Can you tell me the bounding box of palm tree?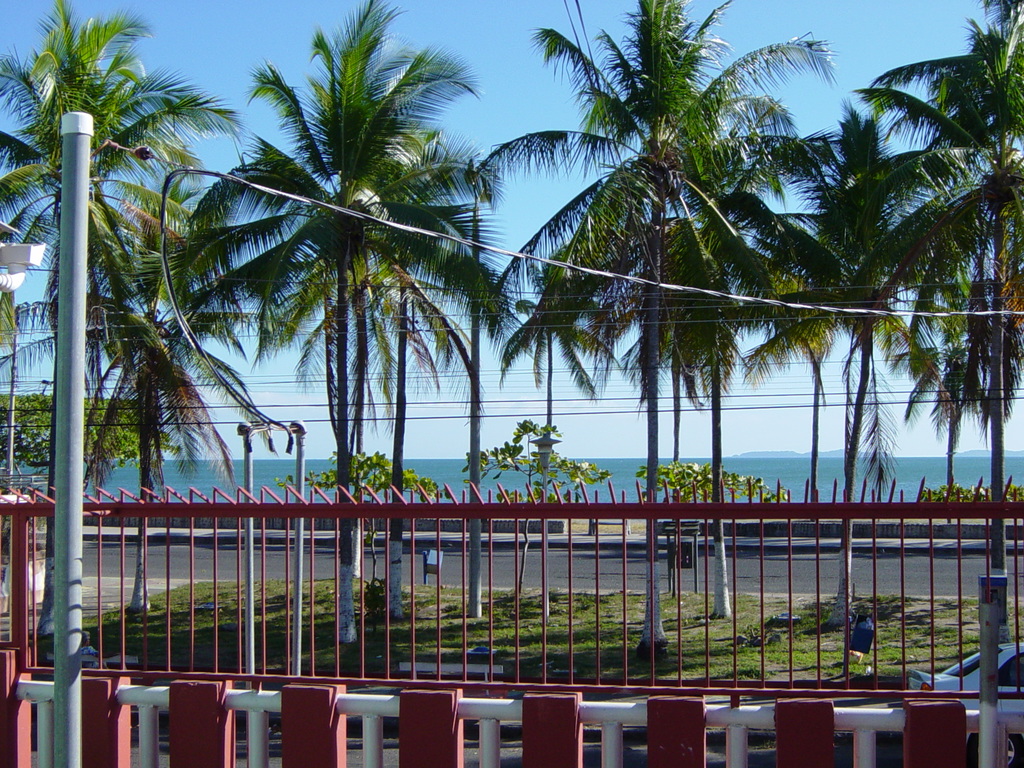
box=[642, 235, 769, 500].
